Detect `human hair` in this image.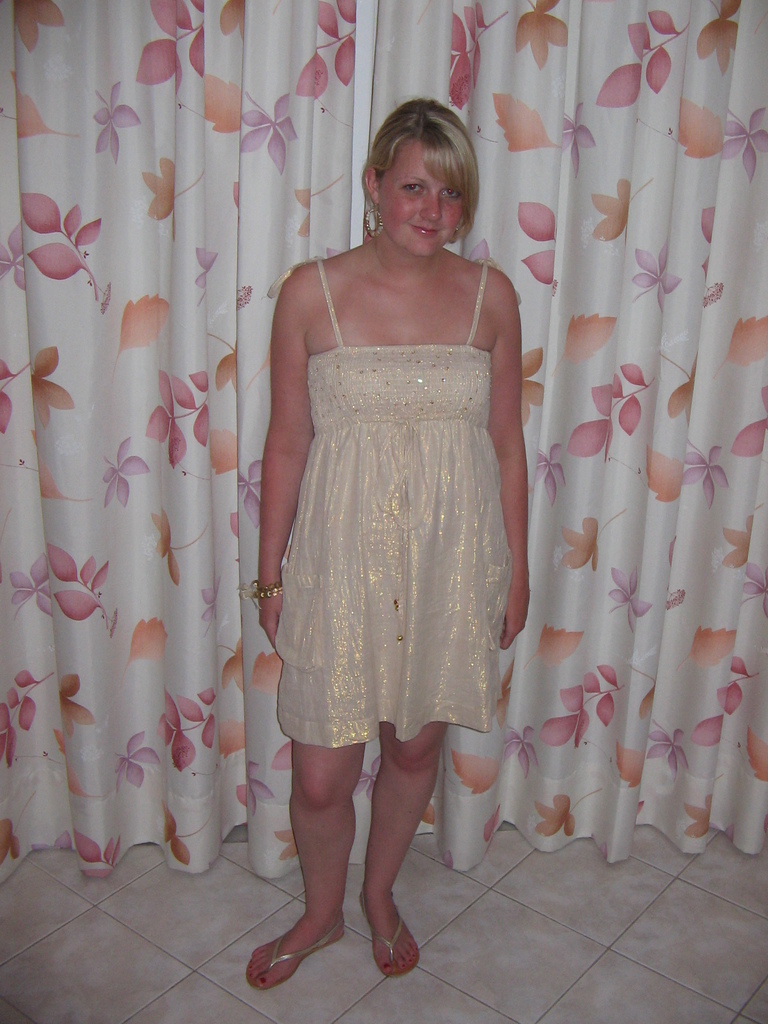
Detection: box=[364, 95, 489, 250].
